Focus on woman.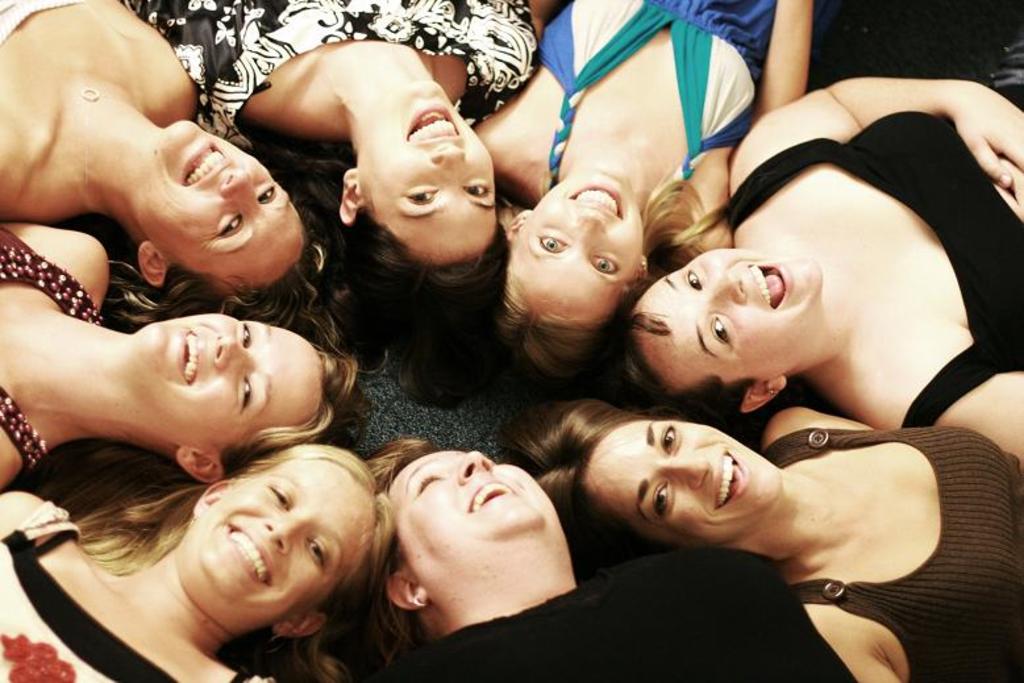
Focused at l=0, t=0, r=355, b=359.
